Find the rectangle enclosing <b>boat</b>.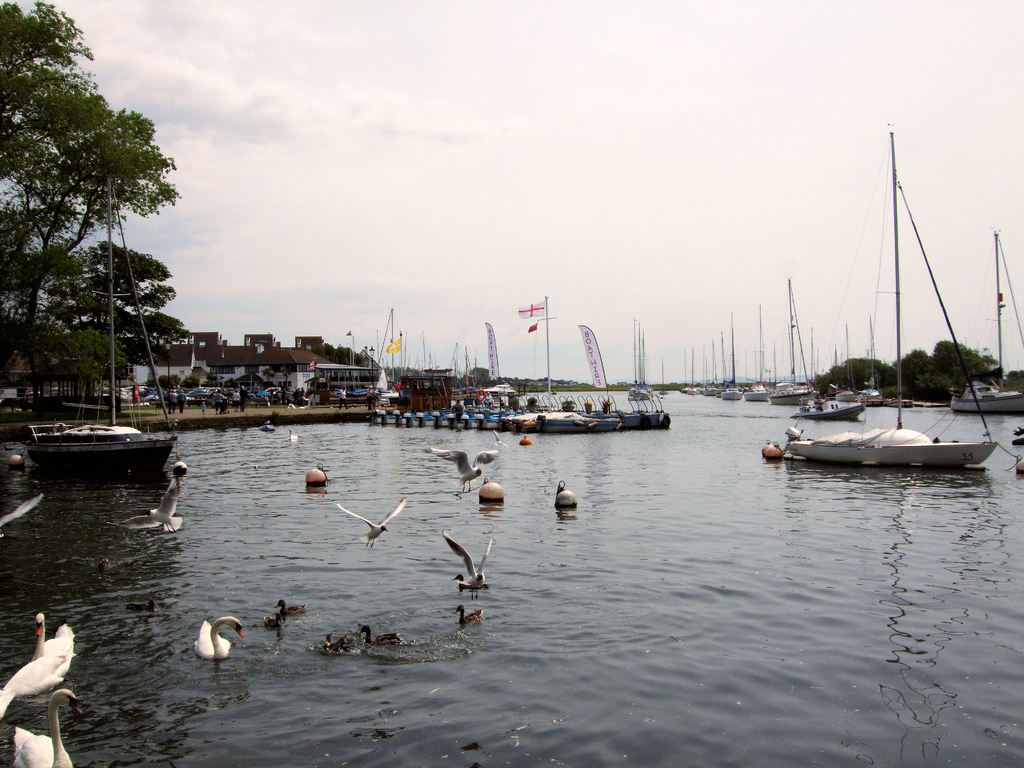
locate(771, 383, 1001, 472).
